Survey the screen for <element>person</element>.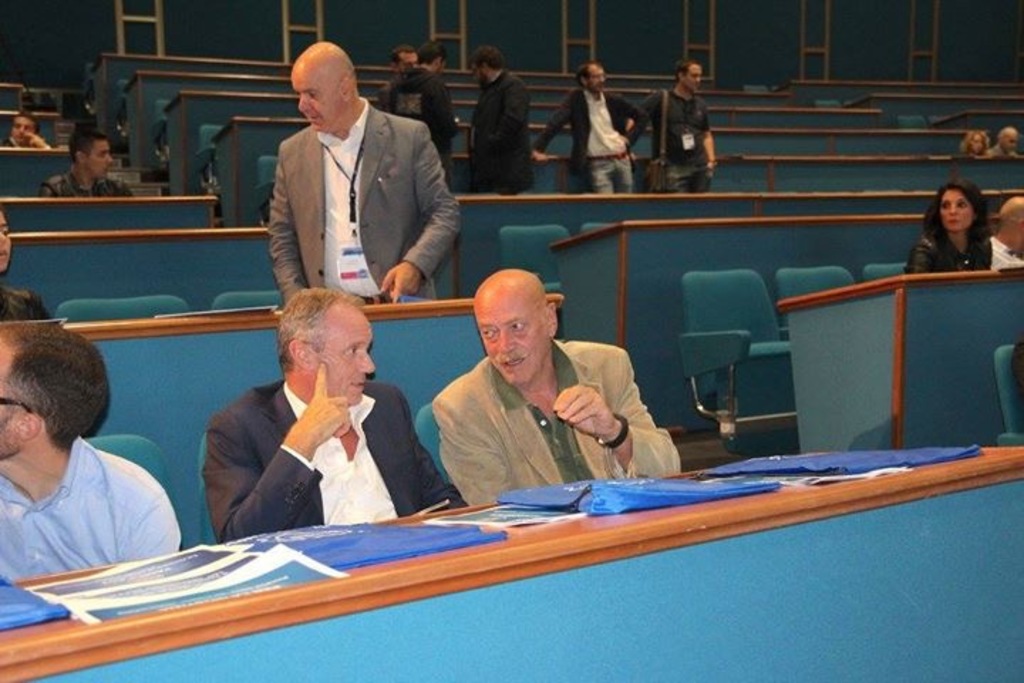
Survey found: <box>434,269,694,497</box>.
